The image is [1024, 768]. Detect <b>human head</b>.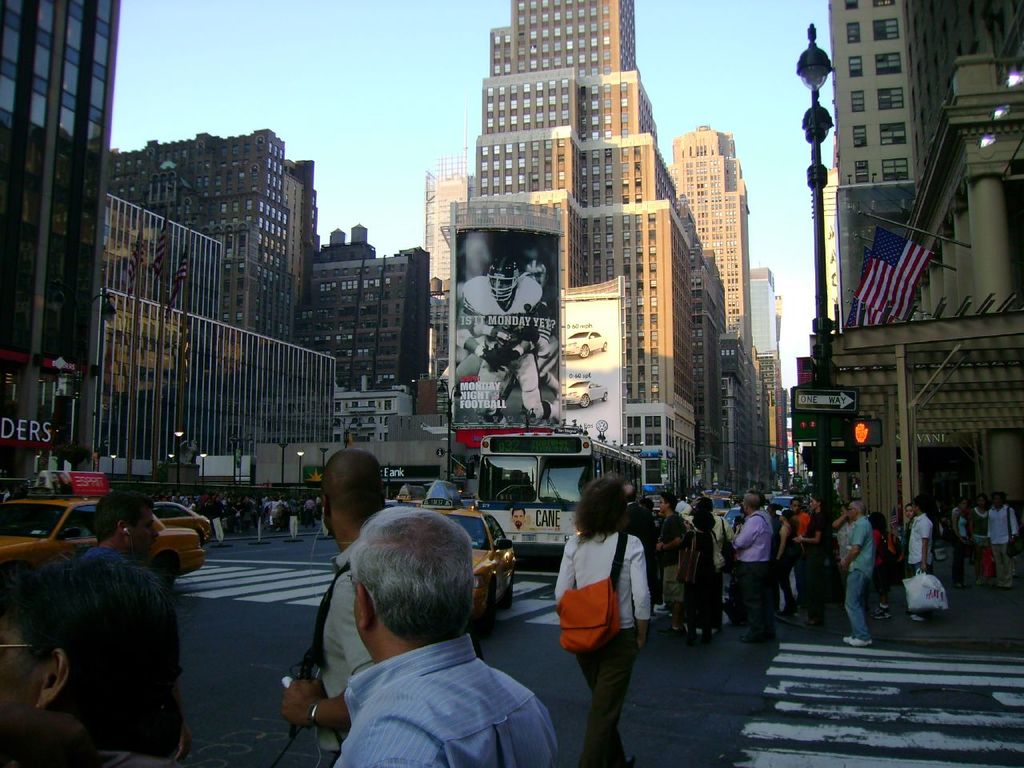
Detection: (x1=677, y1=502, x2=693, y2=518).
